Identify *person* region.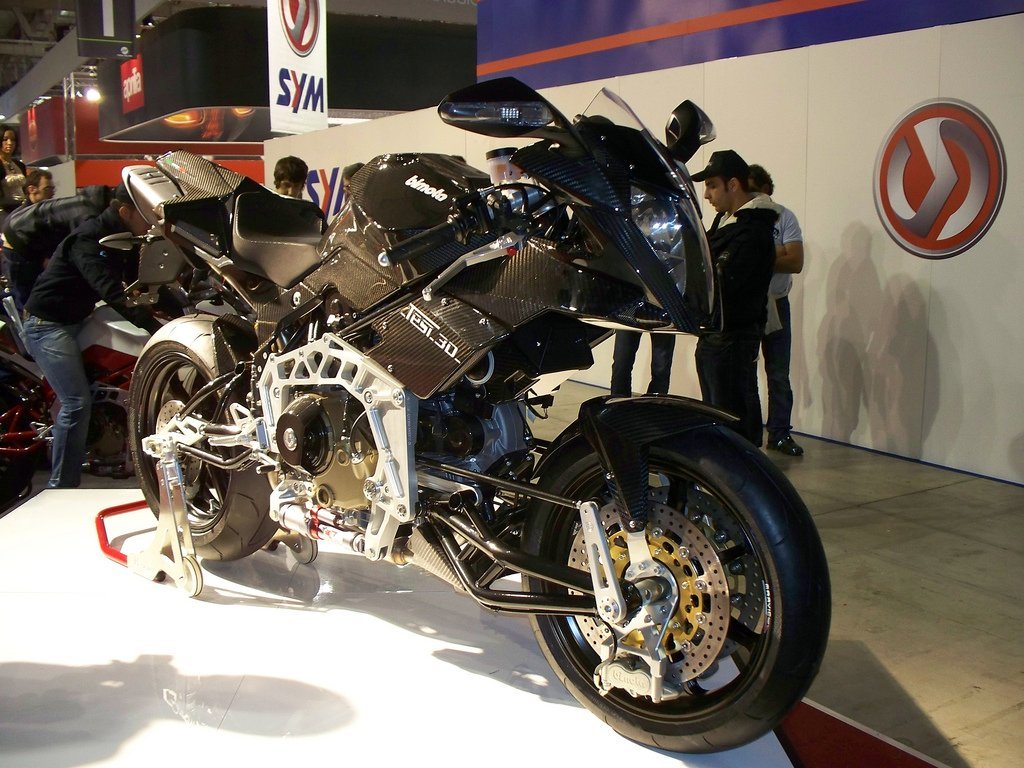
Region: l=0, t=121, r=34, b=216.
